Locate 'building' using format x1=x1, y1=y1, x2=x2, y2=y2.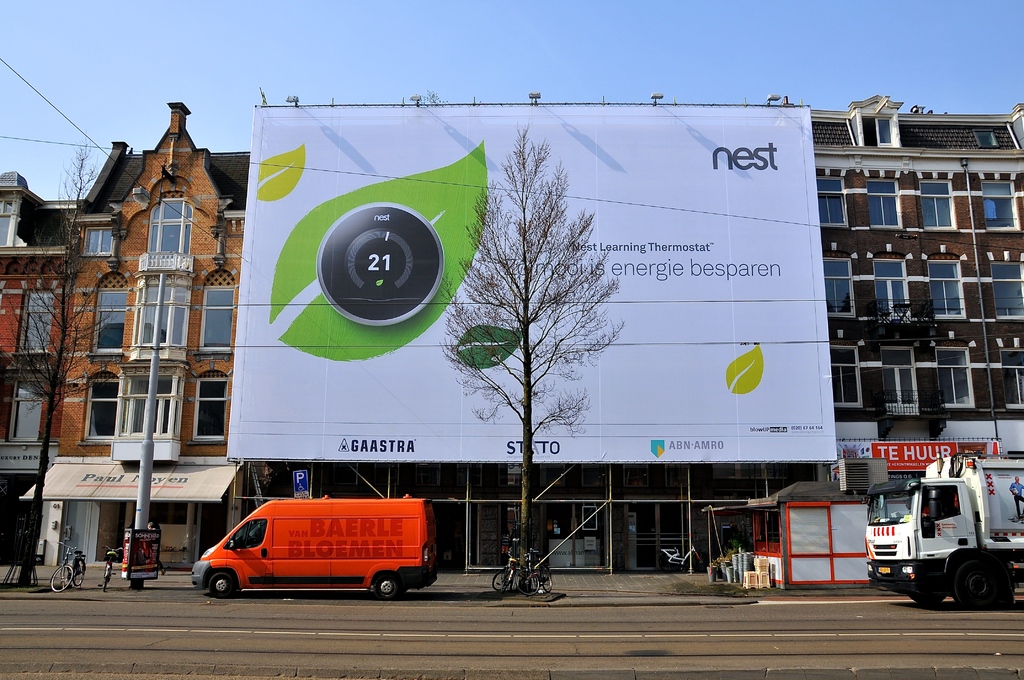
x1=46, y1=90, x2=317, y2=562.
